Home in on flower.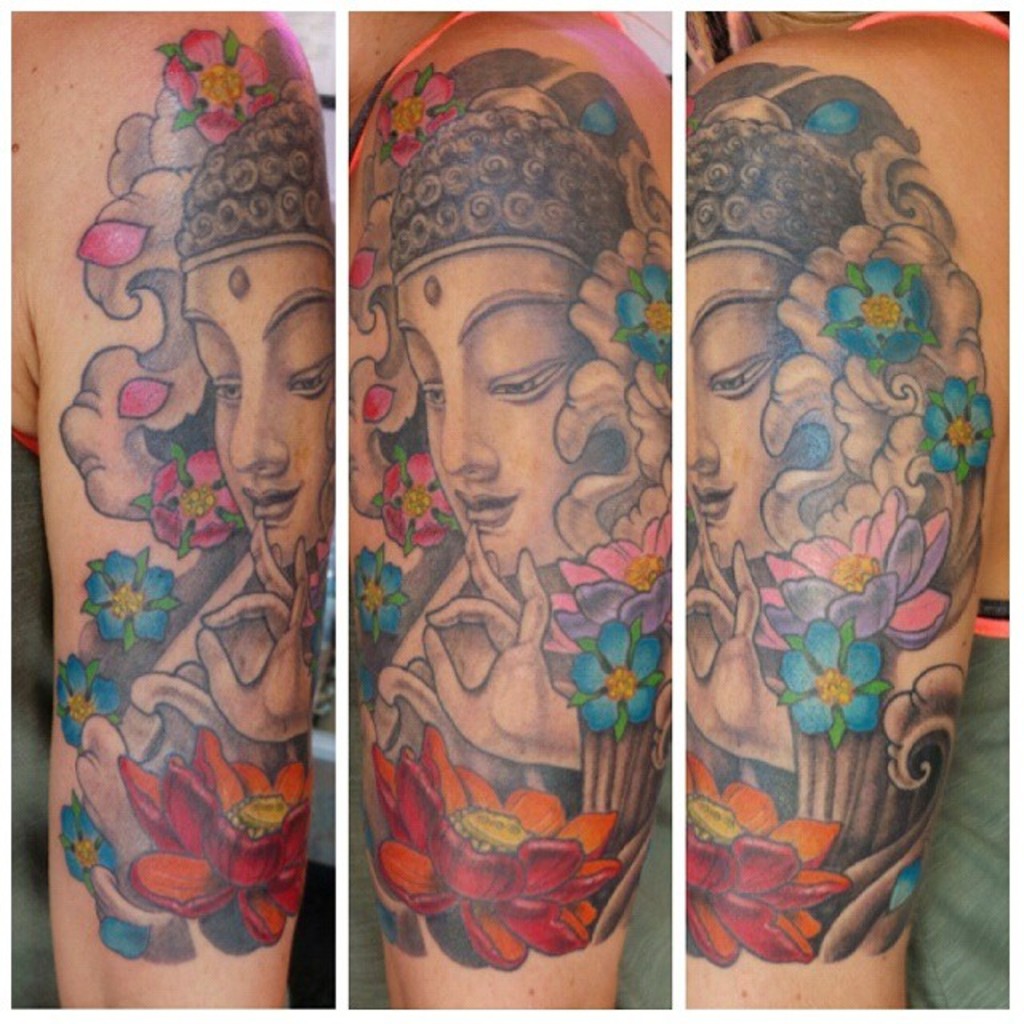
Homed in at [x1=56, y1=664, x2=115, y2=754].
